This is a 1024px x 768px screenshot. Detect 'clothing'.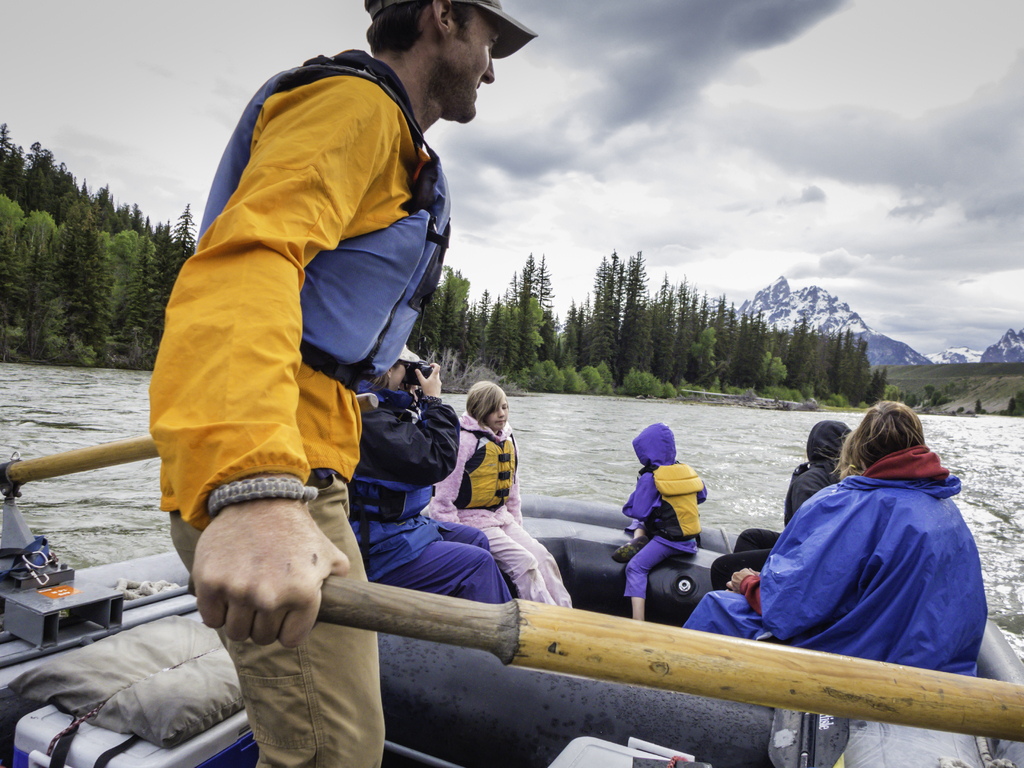
416 409 579 607.
